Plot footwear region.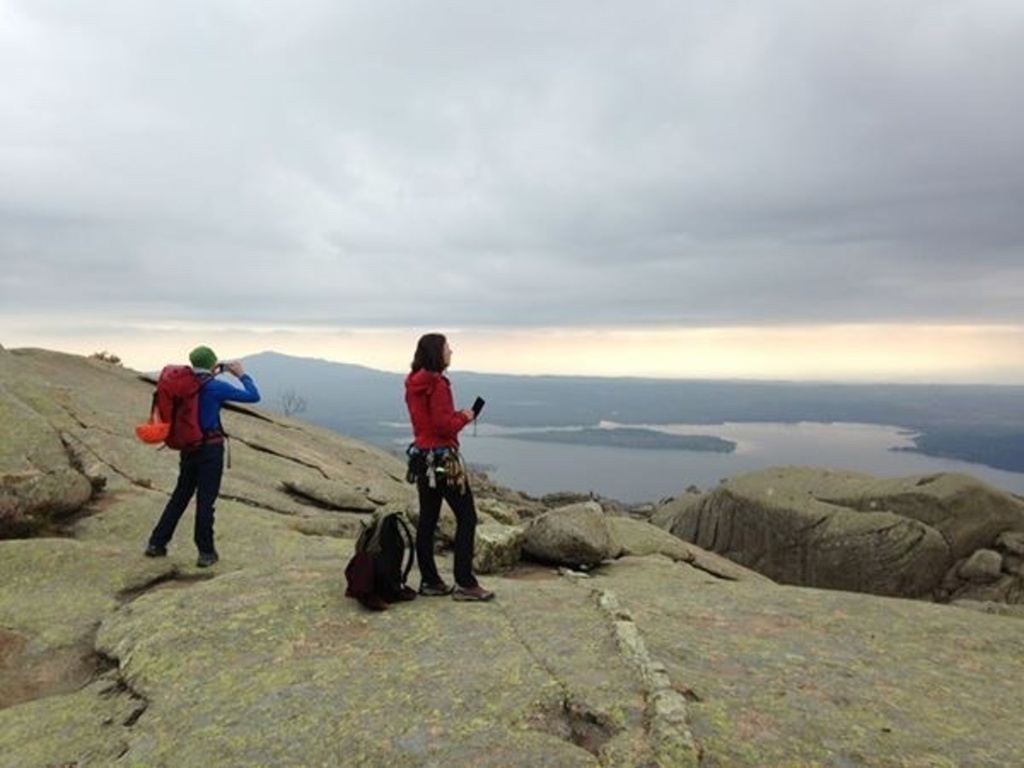
Plotted at 447 580 495 601.
